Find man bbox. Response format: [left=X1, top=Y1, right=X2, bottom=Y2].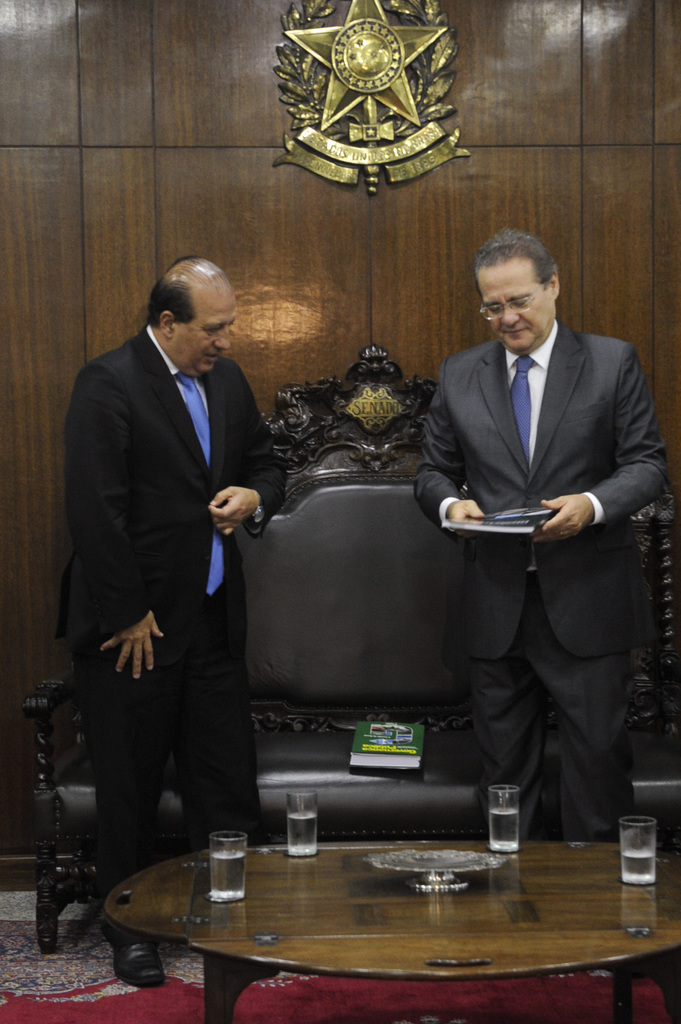
[left=56, top=256, right=289, bottom=986].
